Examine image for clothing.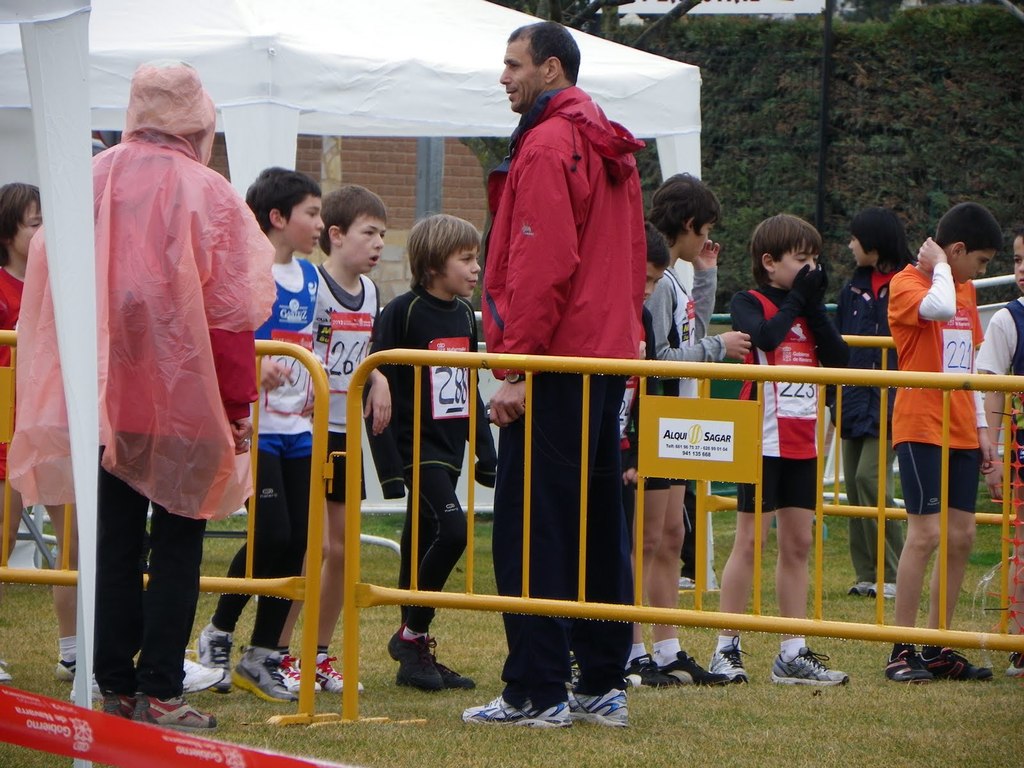
Examination result: 458/74/640/703.
